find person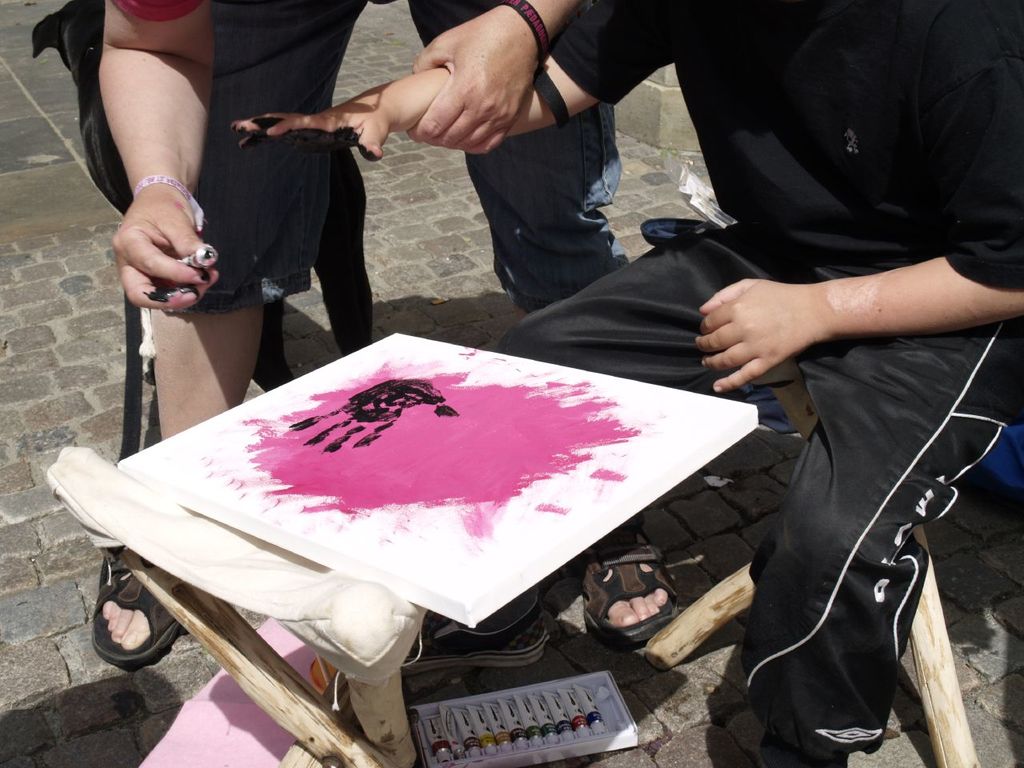
<box>27,0,582,673</box>
